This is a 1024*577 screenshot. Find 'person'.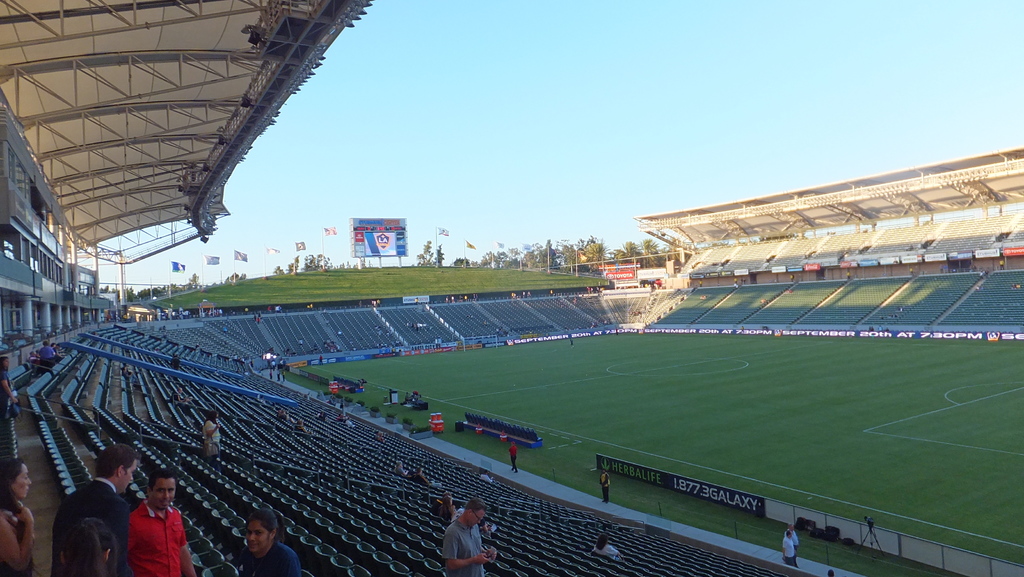
Bounding box: <region>54, 446, 143, 572</region>.
